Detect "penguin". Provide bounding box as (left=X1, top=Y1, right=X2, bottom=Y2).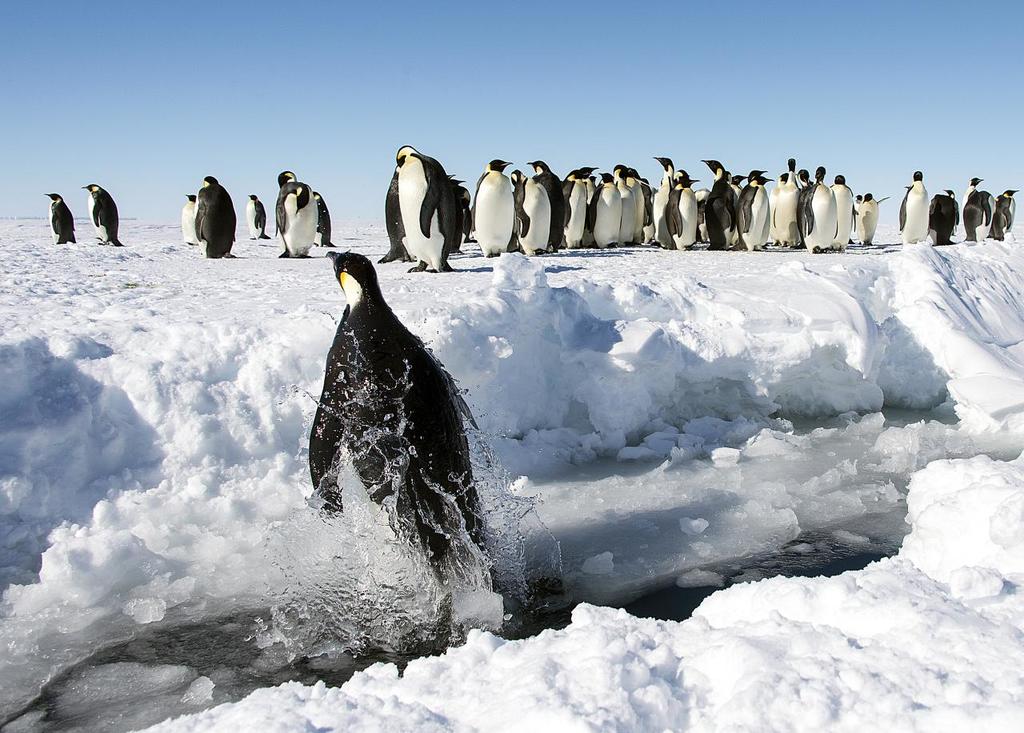
(left=82, top=183, right=120, bottom=249).
